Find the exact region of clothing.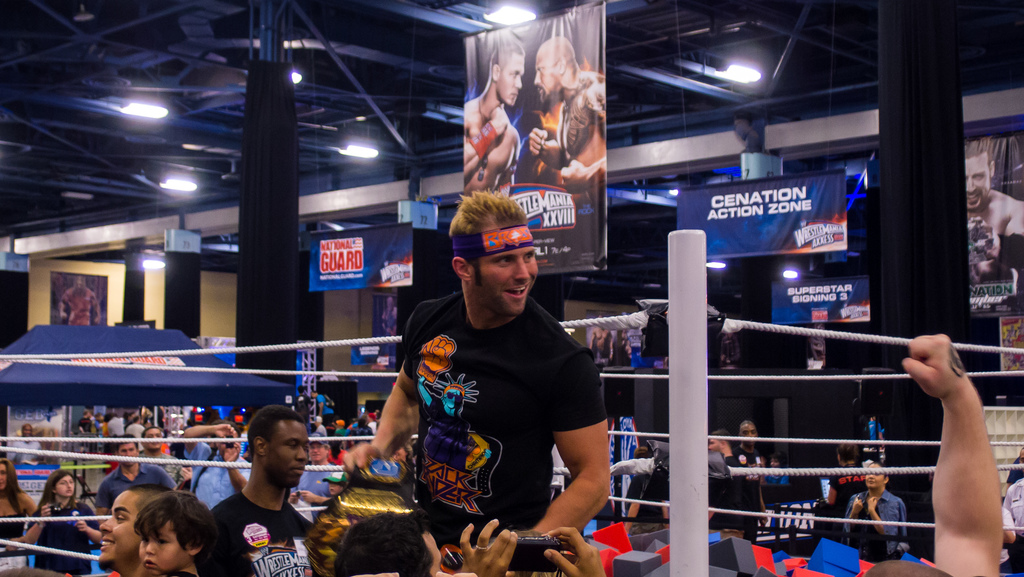
Exact region: BBox(0, 513, 28, 544).
